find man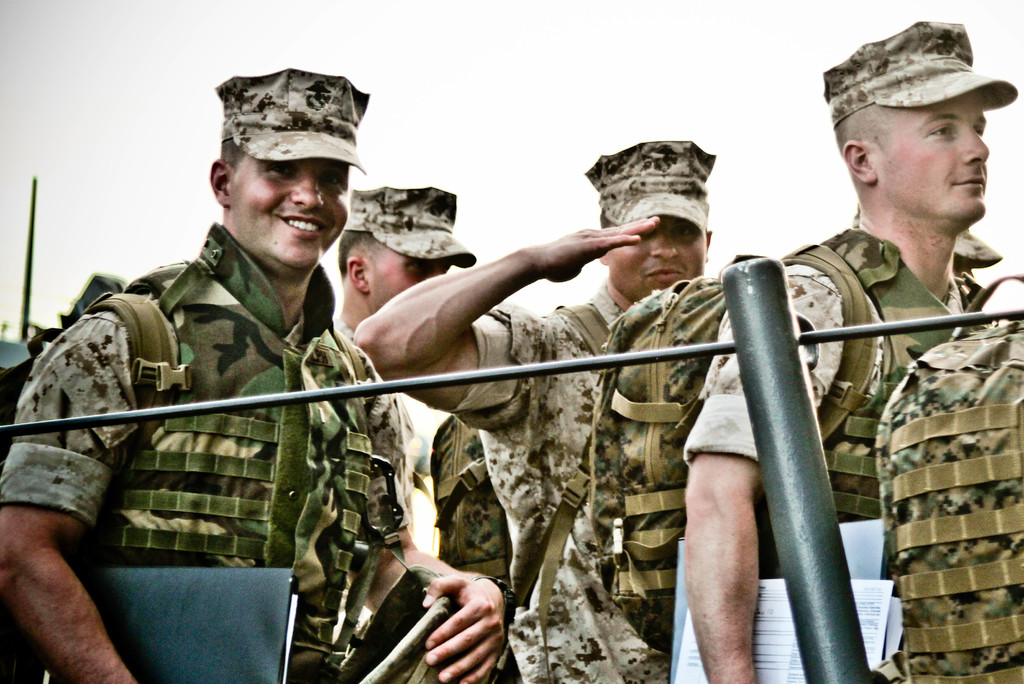
[328,190,473,683]
